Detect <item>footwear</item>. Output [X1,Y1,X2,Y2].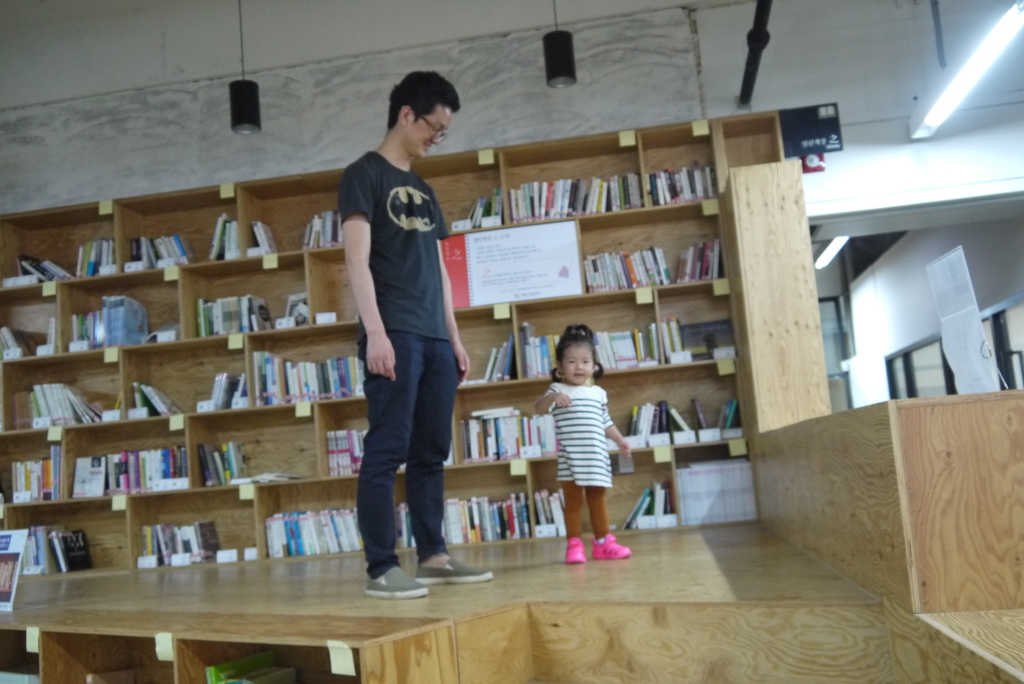
[366,566,431,600].
